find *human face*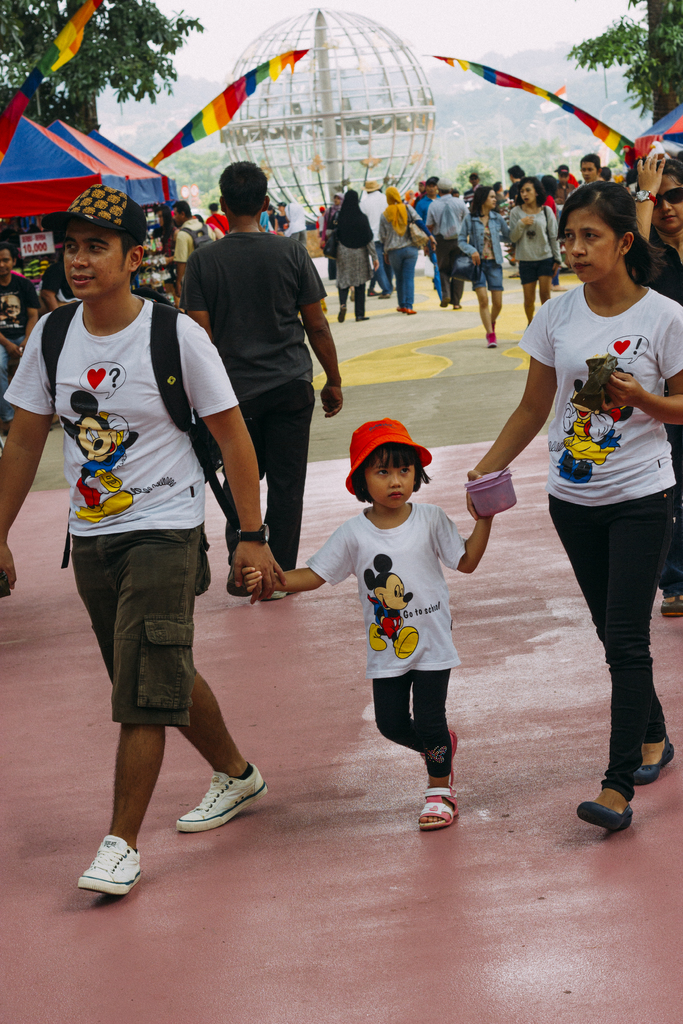
pyautogui.locateOnScreen(423, 179, 439, 198)
